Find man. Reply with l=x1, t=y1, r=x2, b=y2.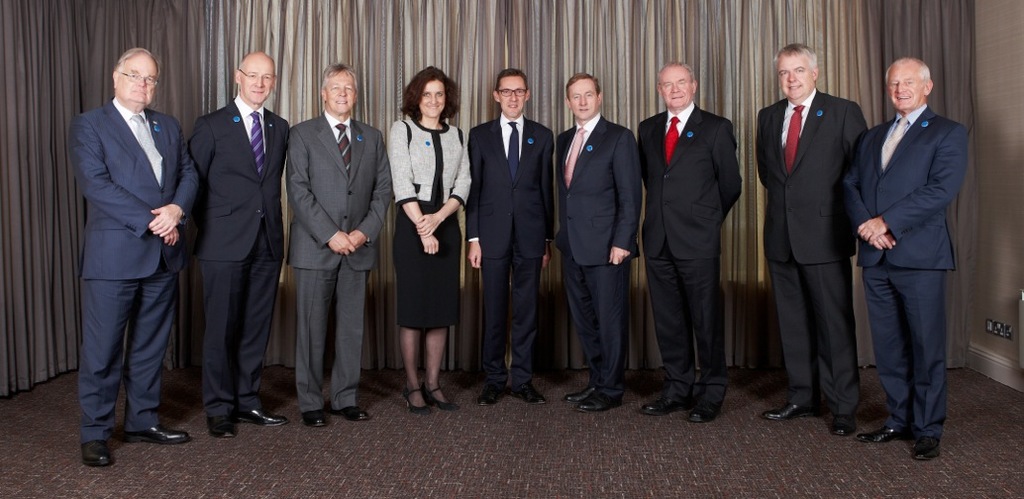
l=755, t=40, r=869, b=441.
